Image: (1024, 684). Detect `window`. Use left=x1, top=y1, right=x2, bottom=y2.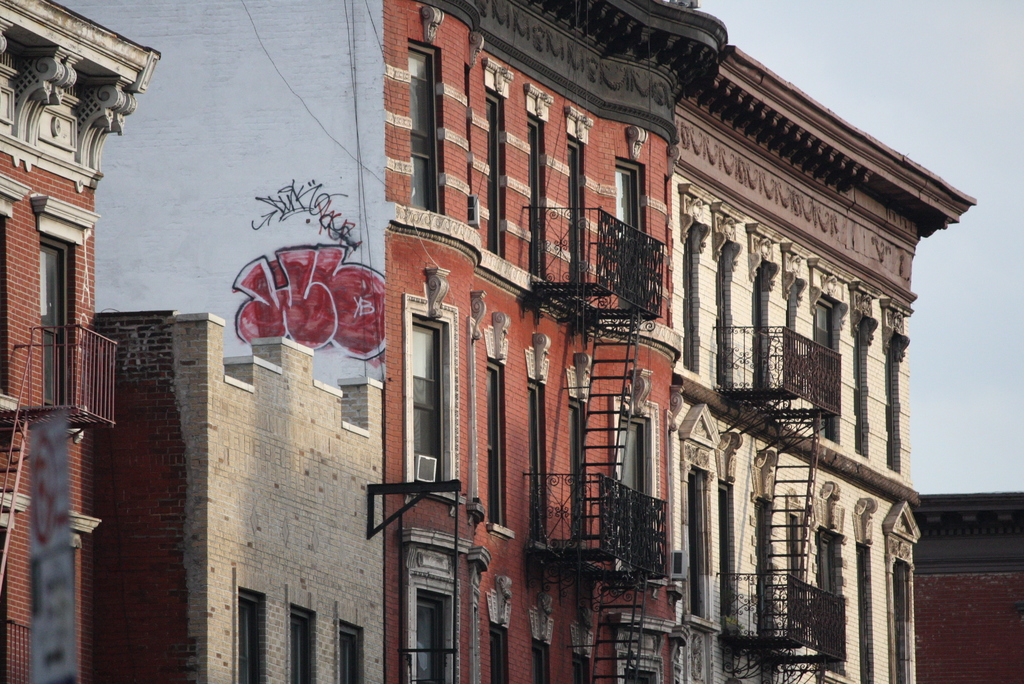
left=338, top=621, right=362, bottom=683.
